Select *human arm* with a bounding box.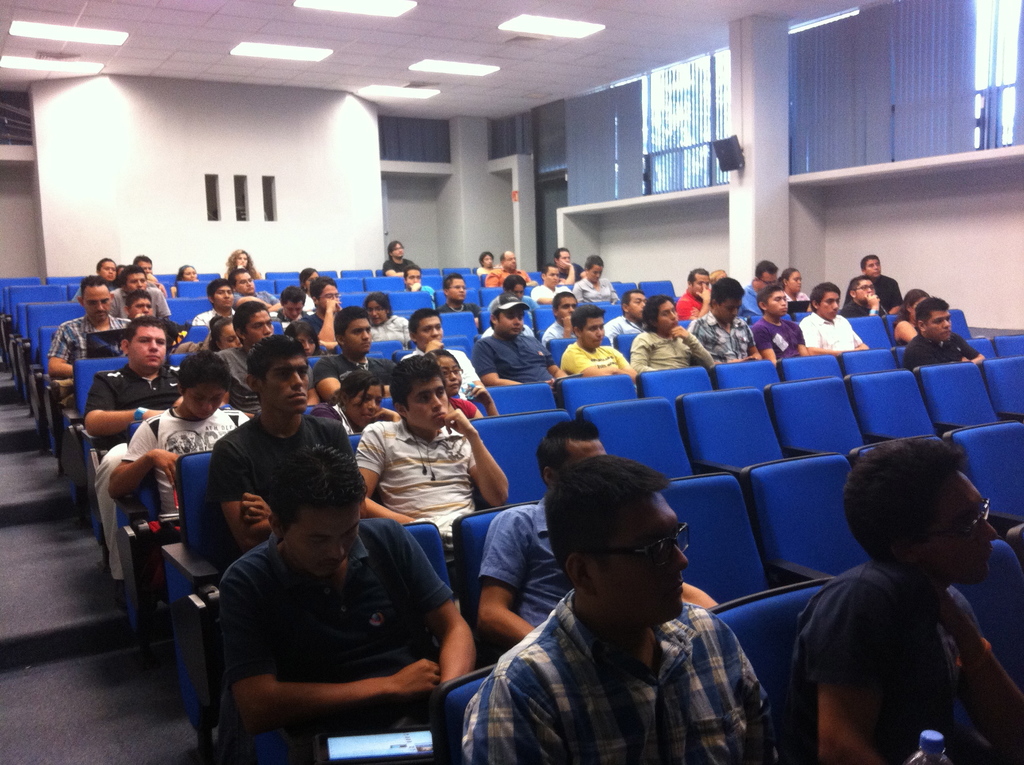
<bbox>216, 435, 270, 557</bbox>.
